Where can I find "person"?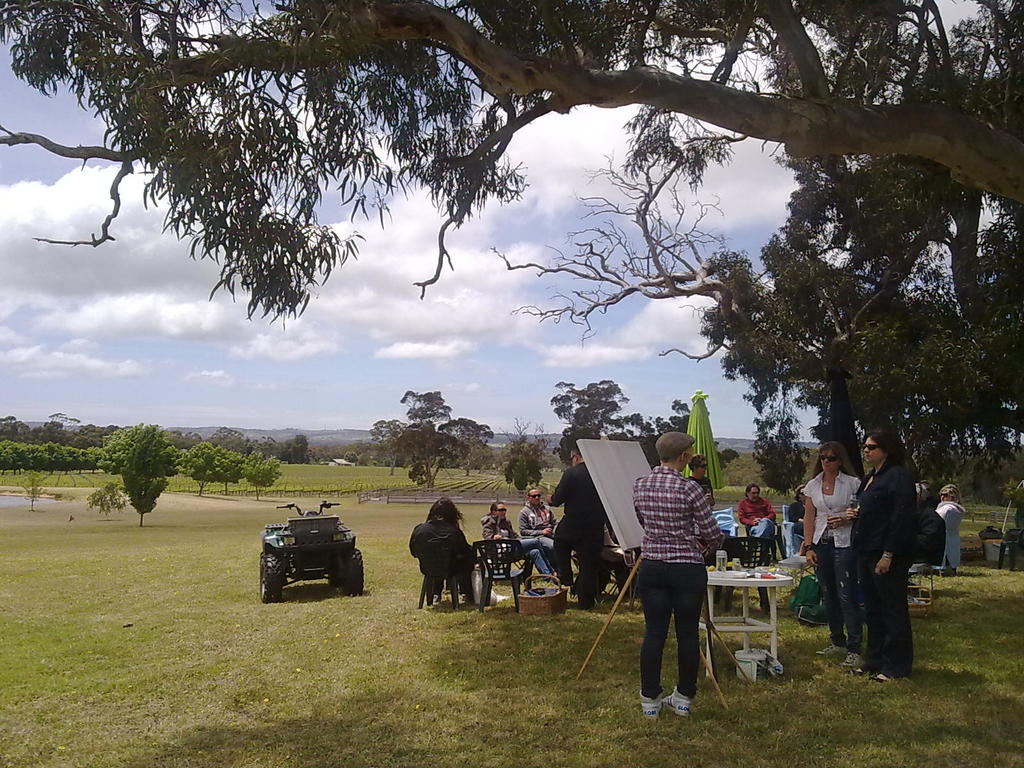
You can find it at 406,495,473,598.
